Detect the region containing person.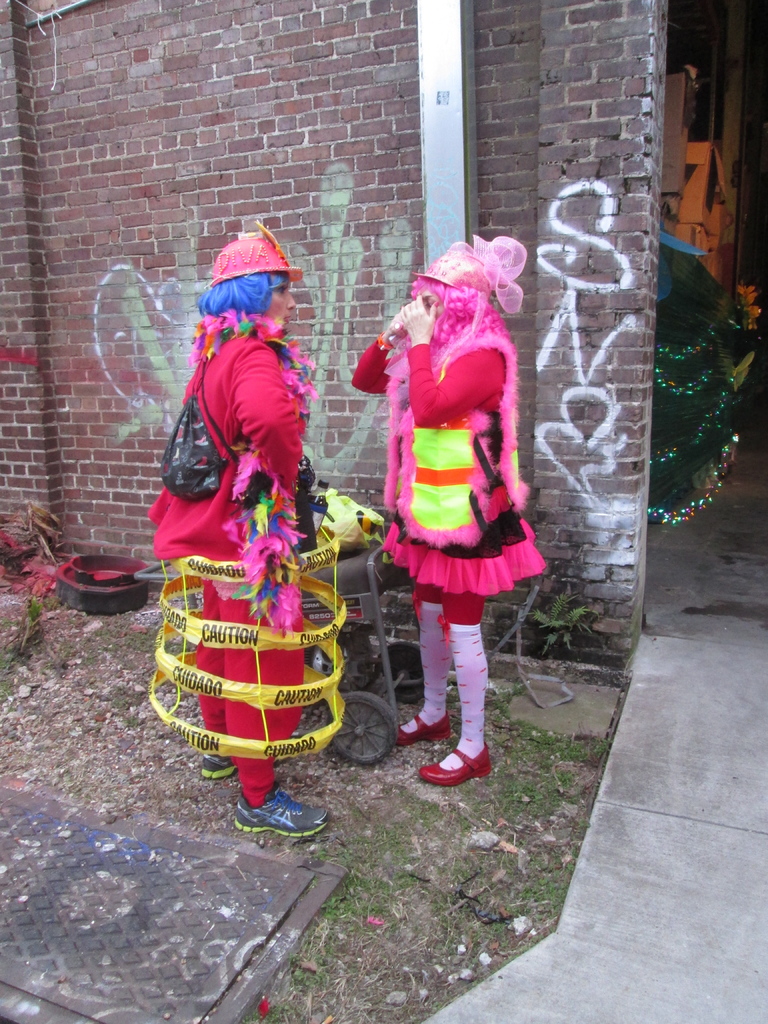
x1=151, y1=223, x2=332, y2=836.
